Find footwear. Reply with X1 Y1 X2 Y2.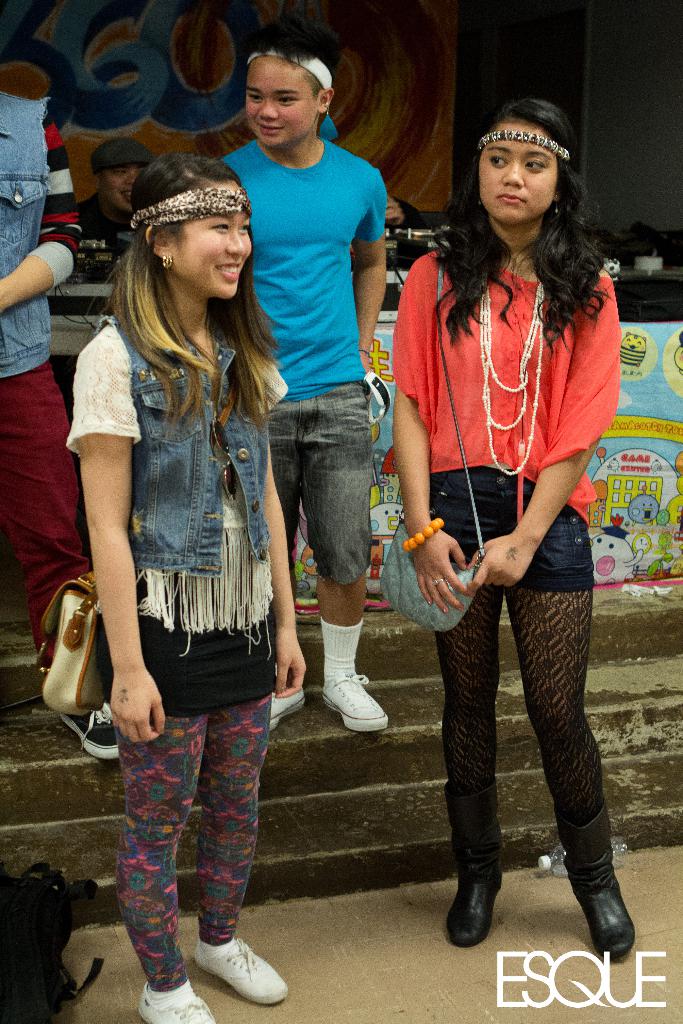
190 933 288 1003.
